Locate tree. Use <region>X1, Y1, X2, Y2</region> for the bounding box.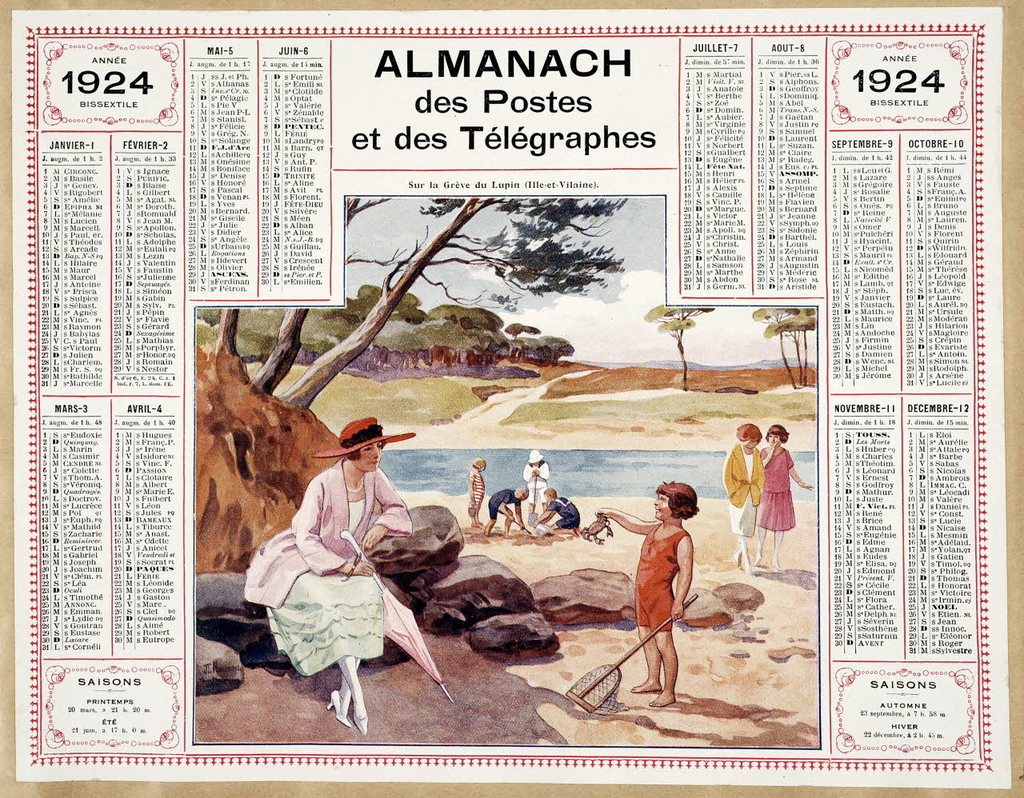
<region>217, 194, 629, 405</region>.
